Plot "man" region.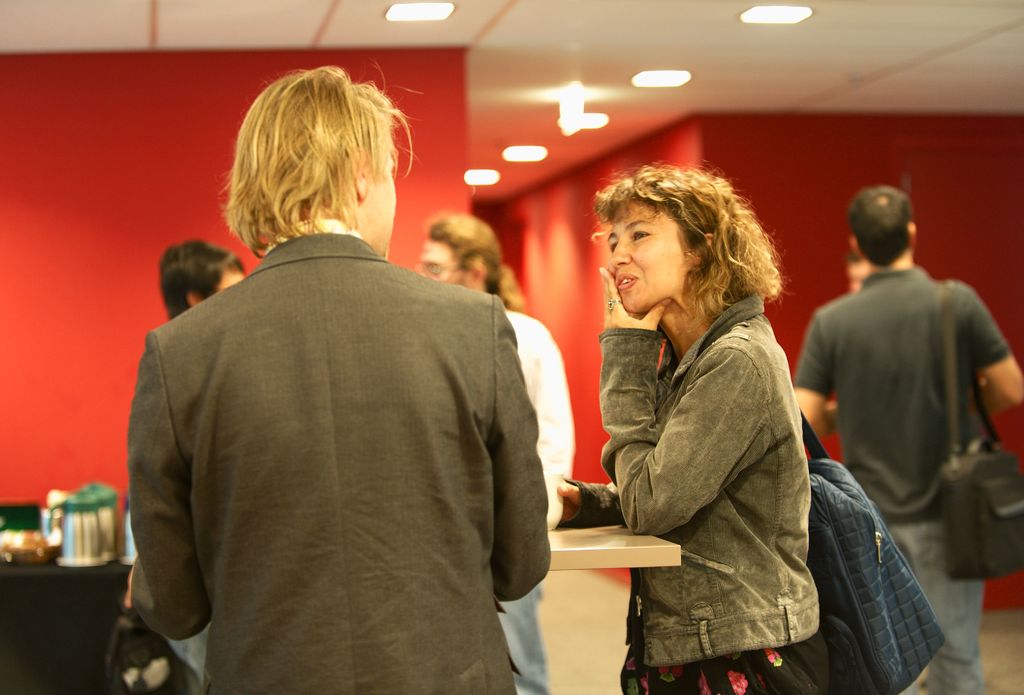
Plotted at Rect(156, 234, 253, 694).
